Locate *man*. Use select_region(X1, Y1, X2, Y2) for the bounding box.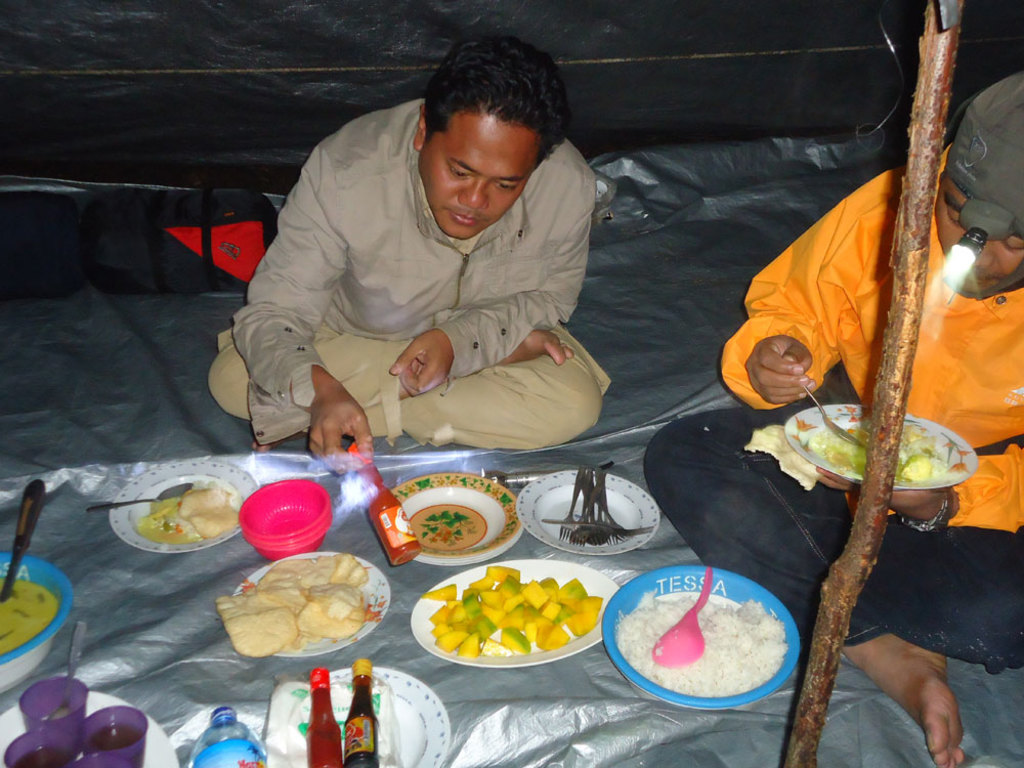
select_region(641, 66, 1023, 767).
